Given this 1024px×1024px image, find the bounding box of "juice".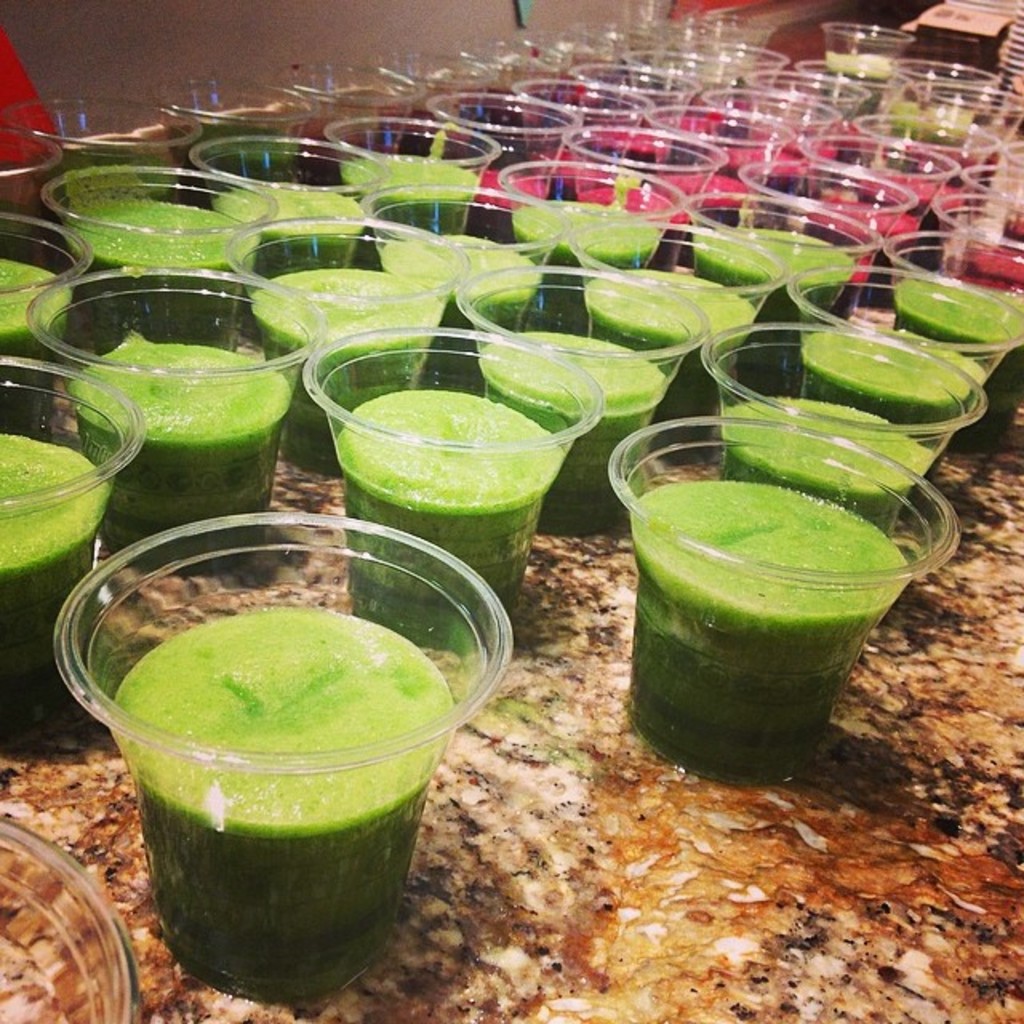
locate(466, 328, 683, 531).
